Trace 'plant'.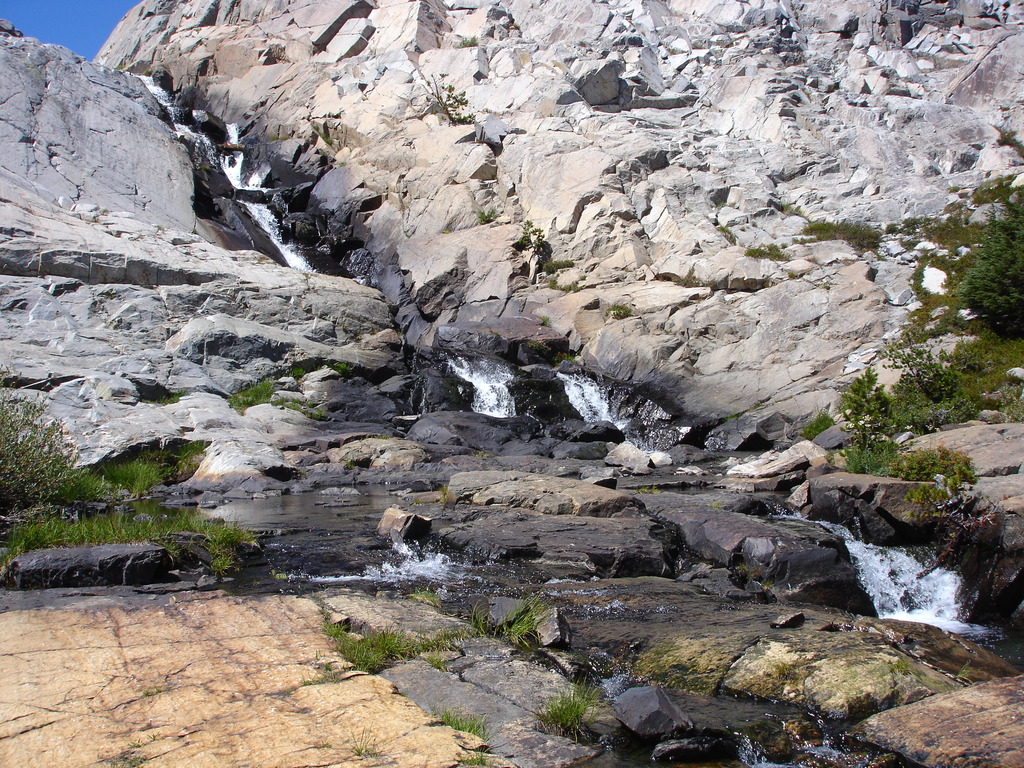
Traced to detection(166, 435, 210, 466).
